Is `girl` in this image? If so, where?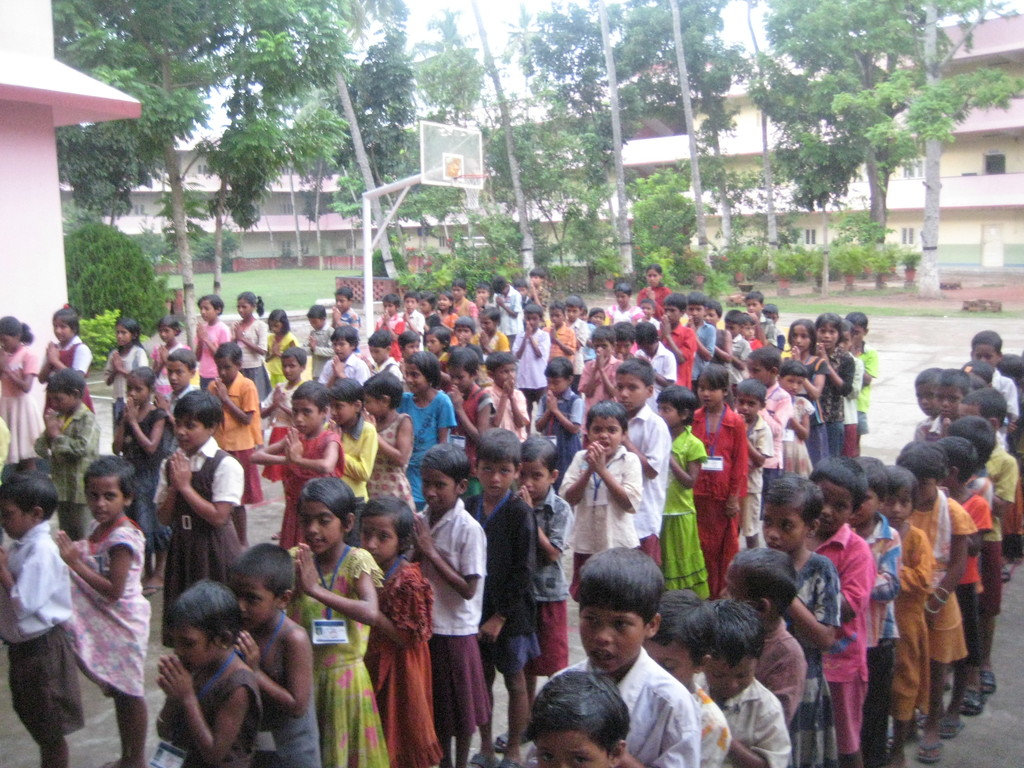
Yes, at [611,282,646,353].
